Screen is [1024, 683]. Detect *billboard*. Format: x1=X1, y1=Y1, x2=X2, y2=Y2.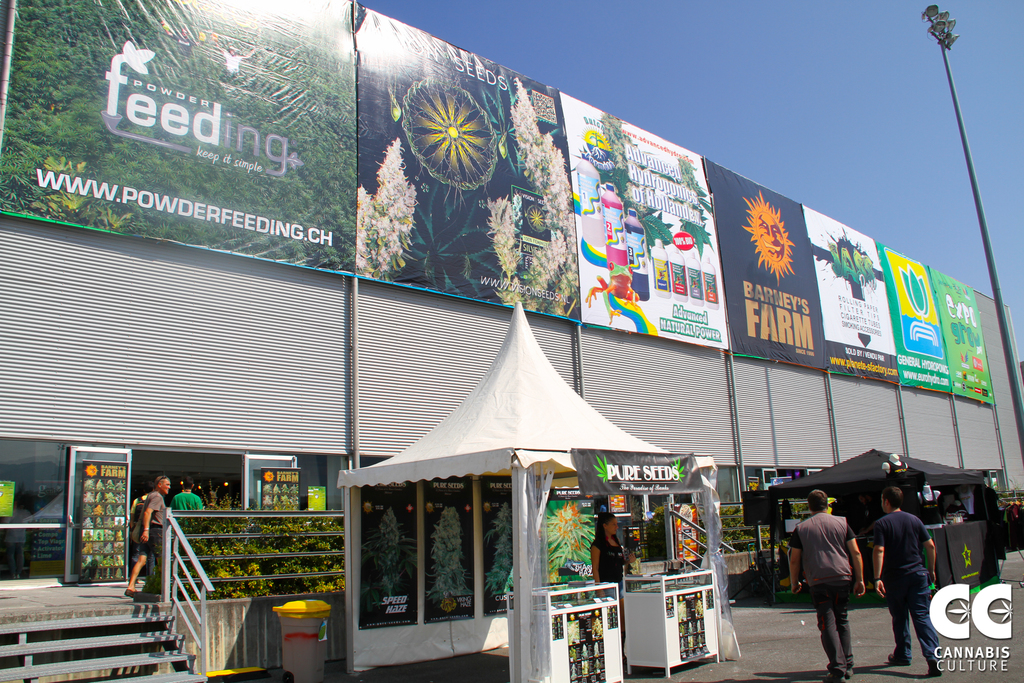
x1=708, y1=156, x2=826, y2=366.
